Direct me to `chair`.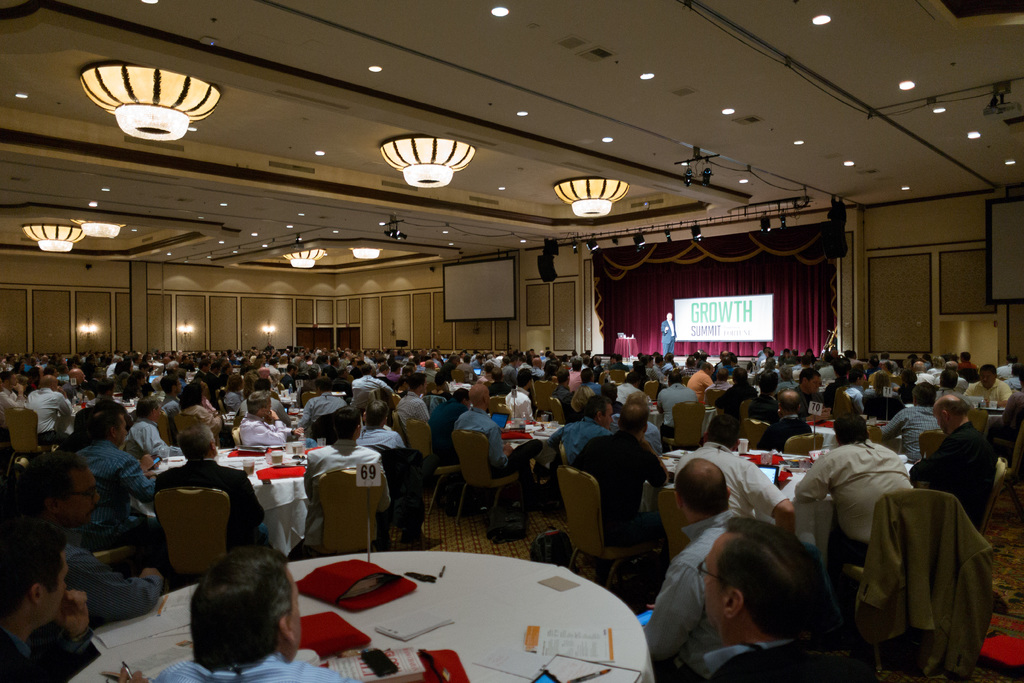
Direction: pyautogui.locateOnScreen(296, 390, 315, 404).
